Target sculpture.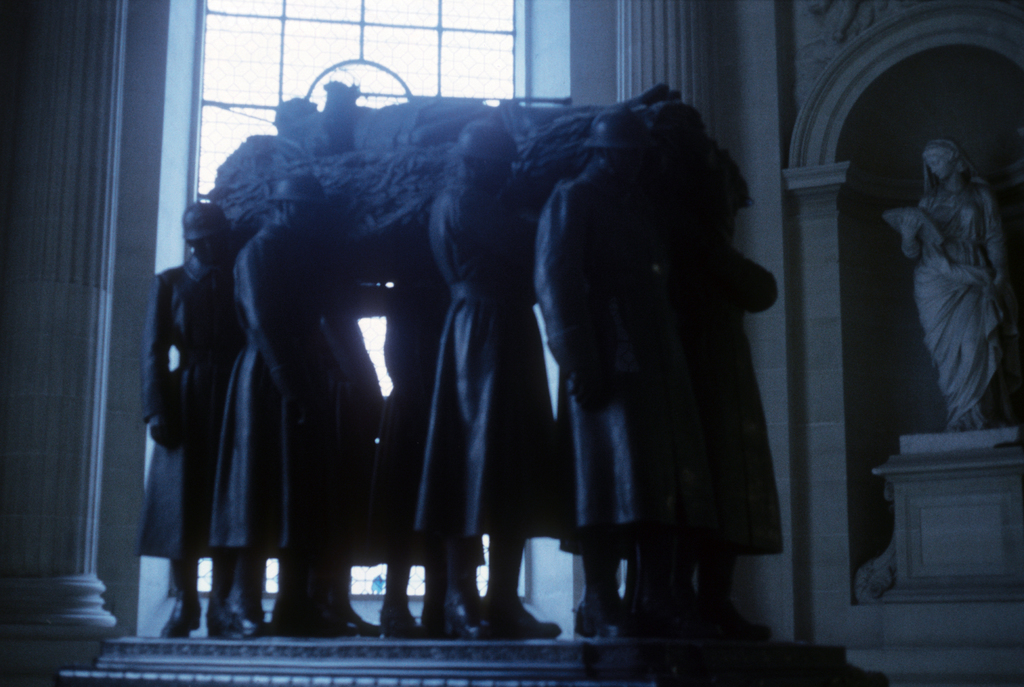
Target region: bbox(369, 234, 481, 638).
